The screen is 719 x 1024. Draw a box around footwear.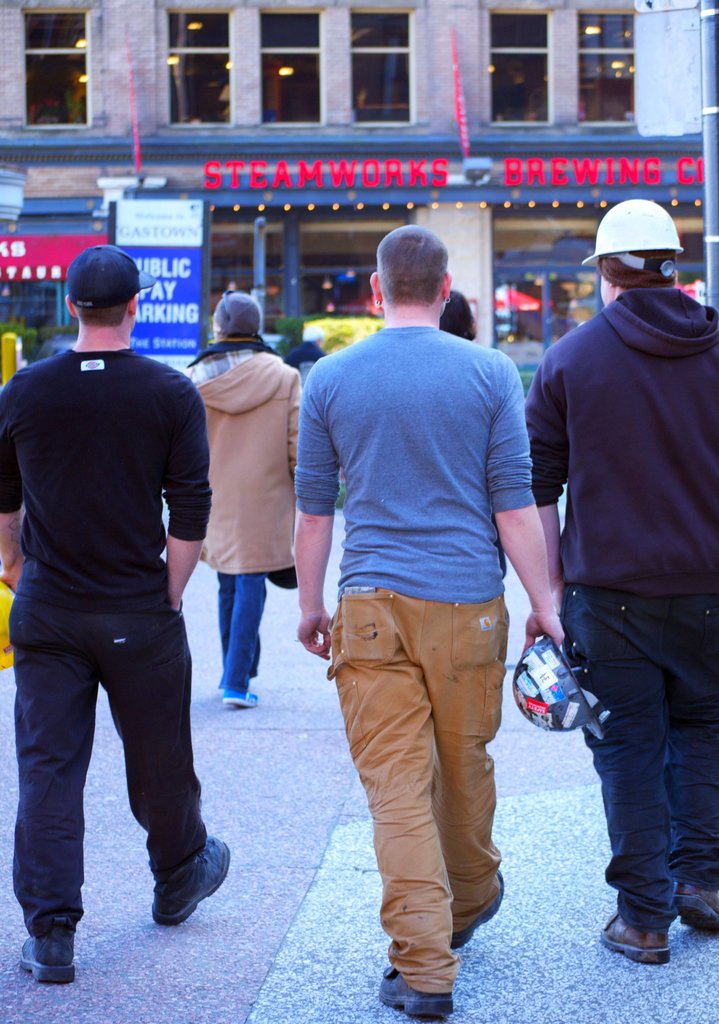
(x1=20, y1=930, x2=81, y2=984).
